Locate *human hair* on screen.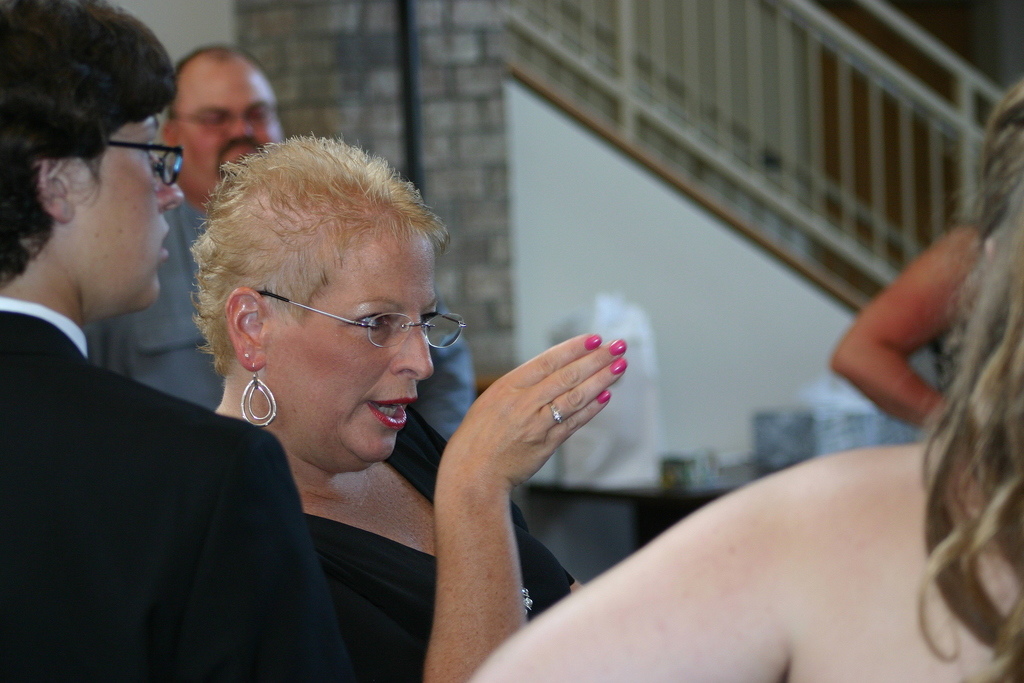
On screen at 196/124/452/397.
